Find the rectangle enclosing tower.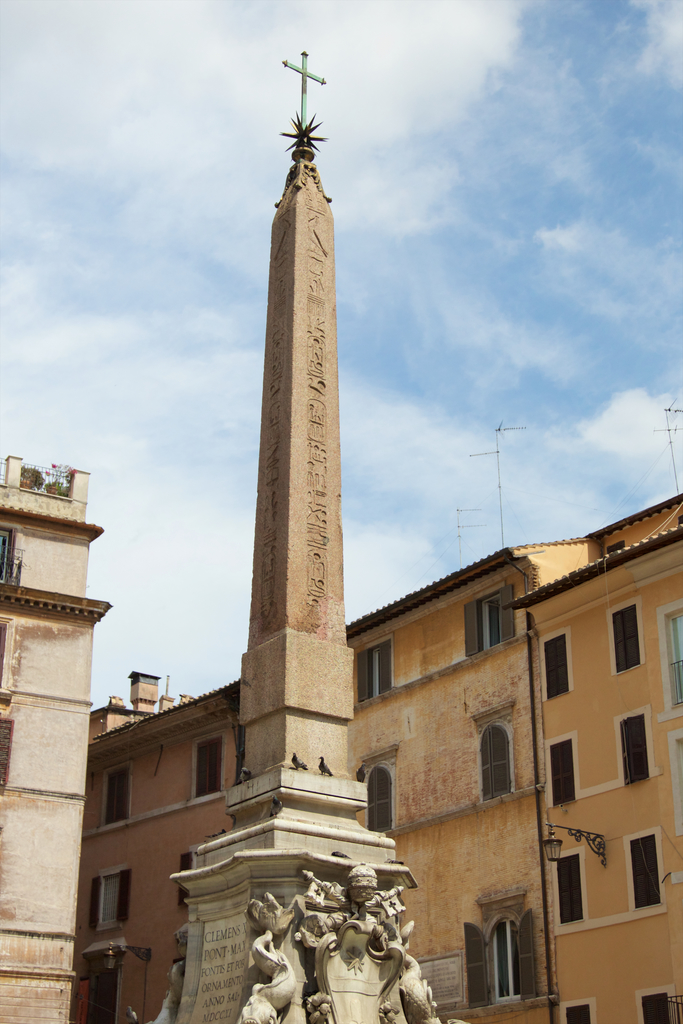
0:447:119:1018.
